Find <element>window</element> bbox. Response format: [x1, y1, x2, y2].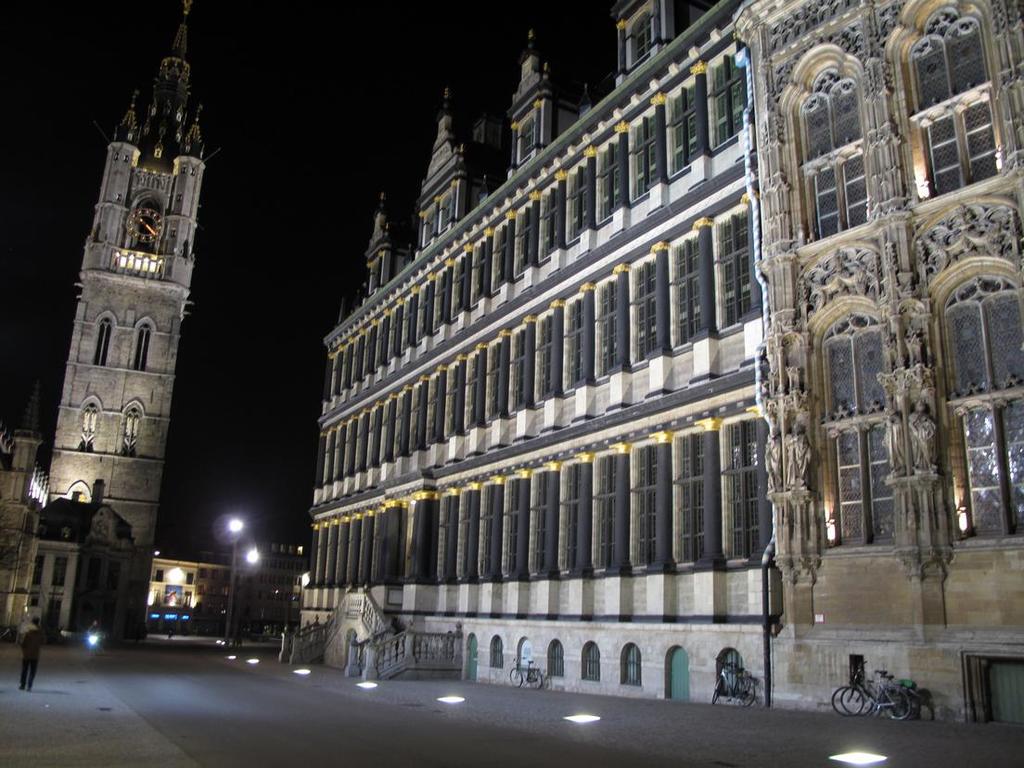
[666, 231, 702, 349].
